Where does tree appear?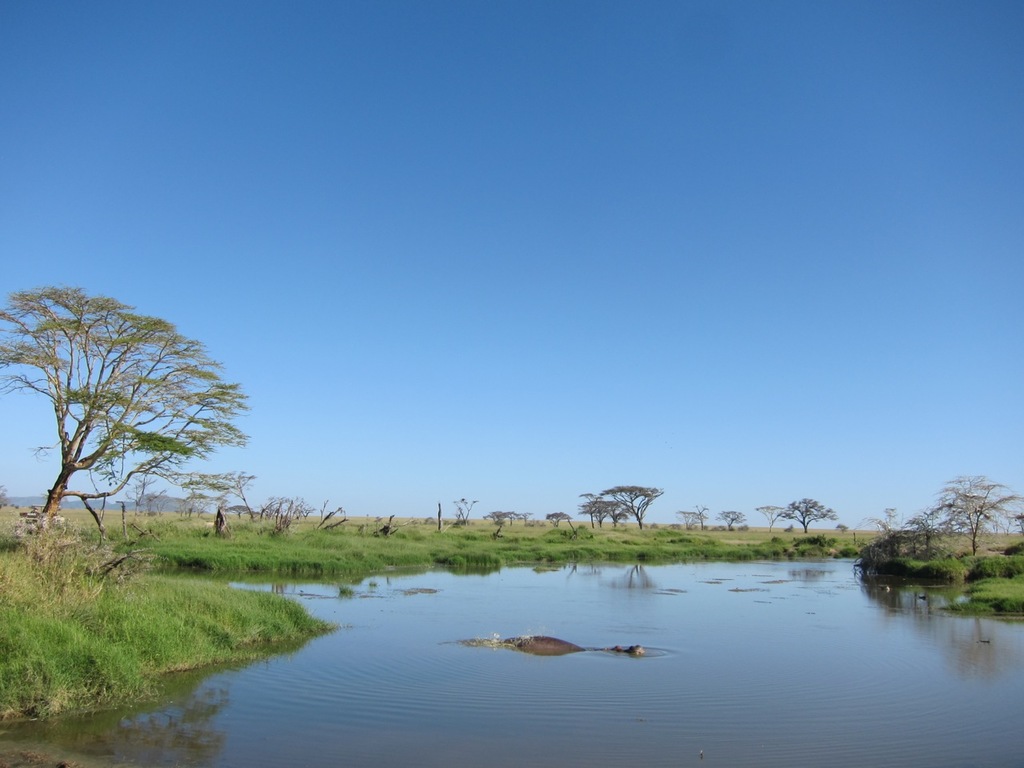
Appears at (x1=453, y1=495, x2=480, y2=526).
